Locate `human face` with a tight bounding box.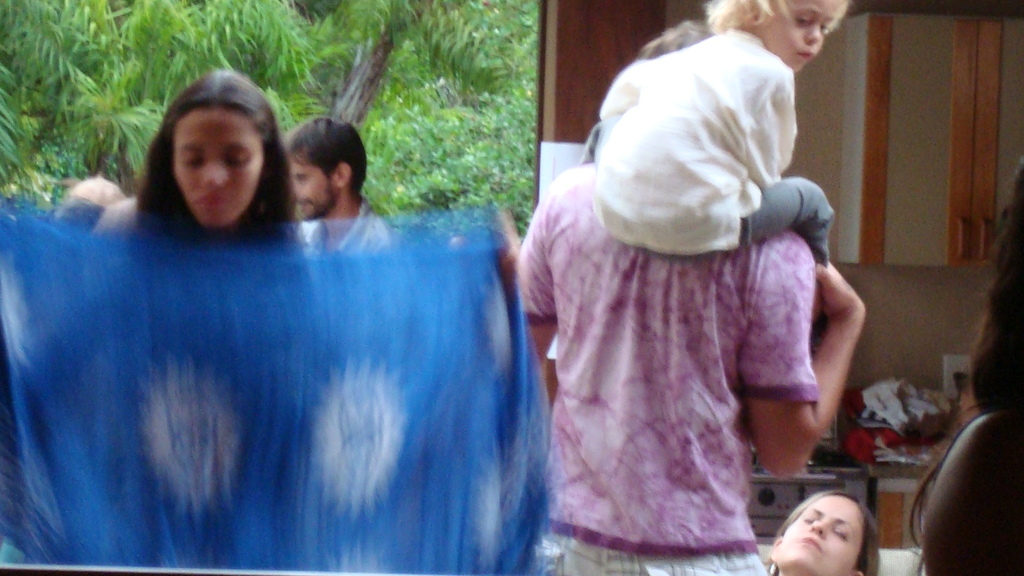
rect(285, 154, 334, 223).
